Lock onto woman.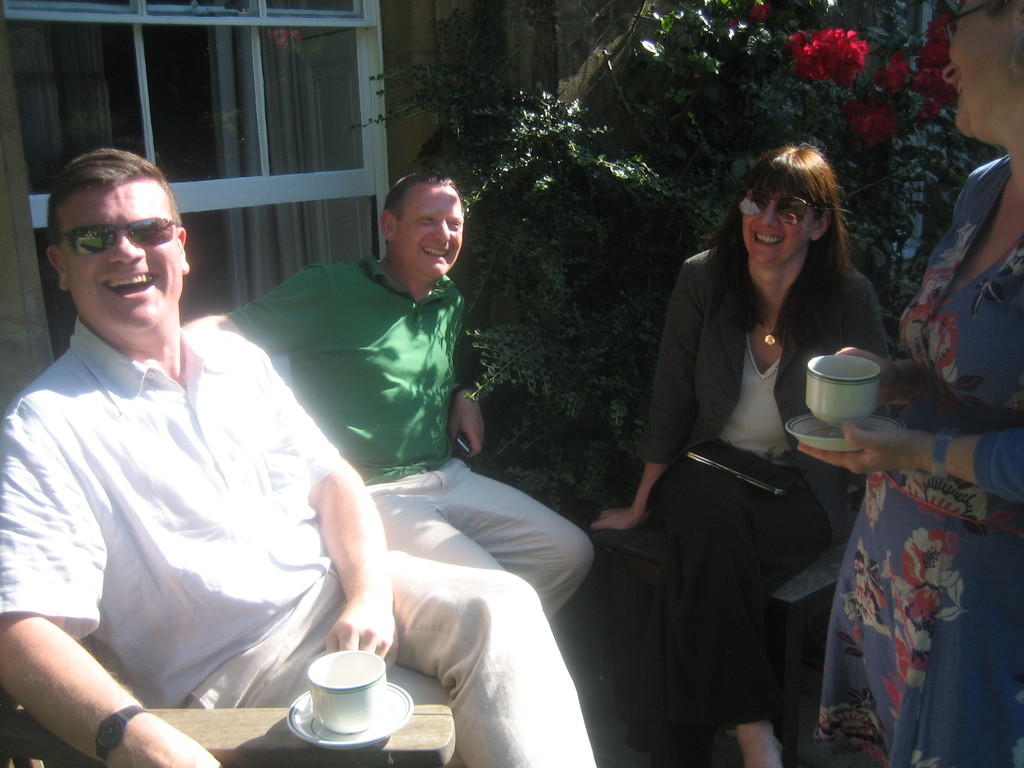
Locked: <bbox>618, 136, 879, 746</bbox>.
